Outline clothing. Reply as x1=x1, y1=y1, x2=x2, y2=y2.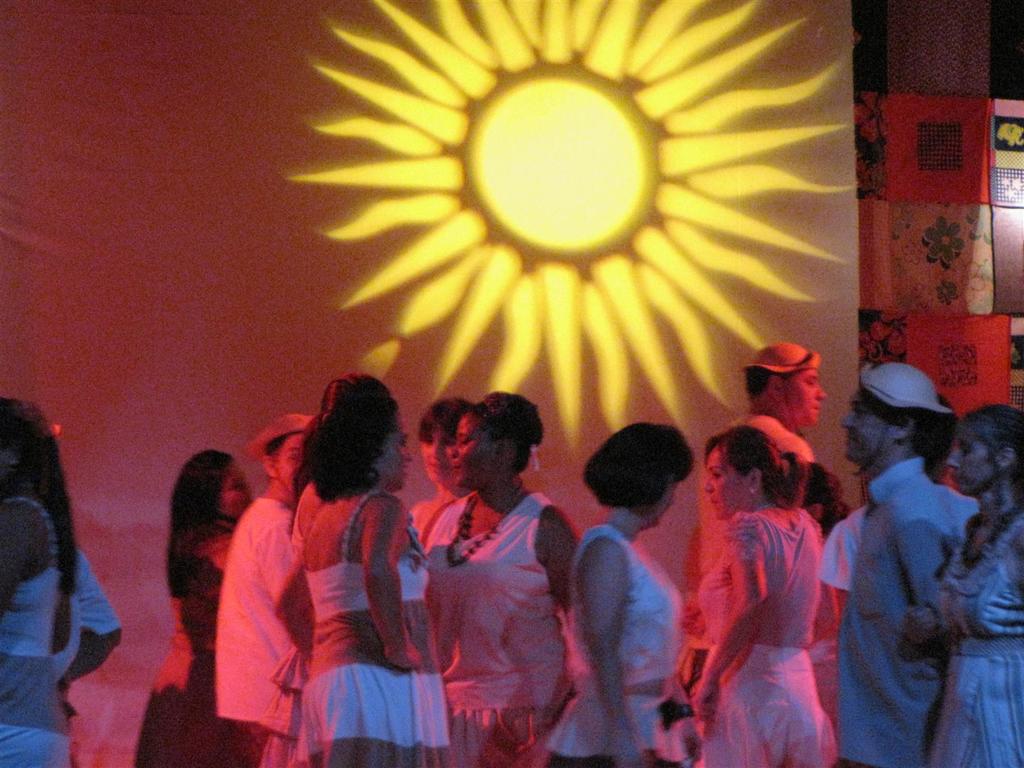
x1=822, y1=484, x2=976, y2=590.
